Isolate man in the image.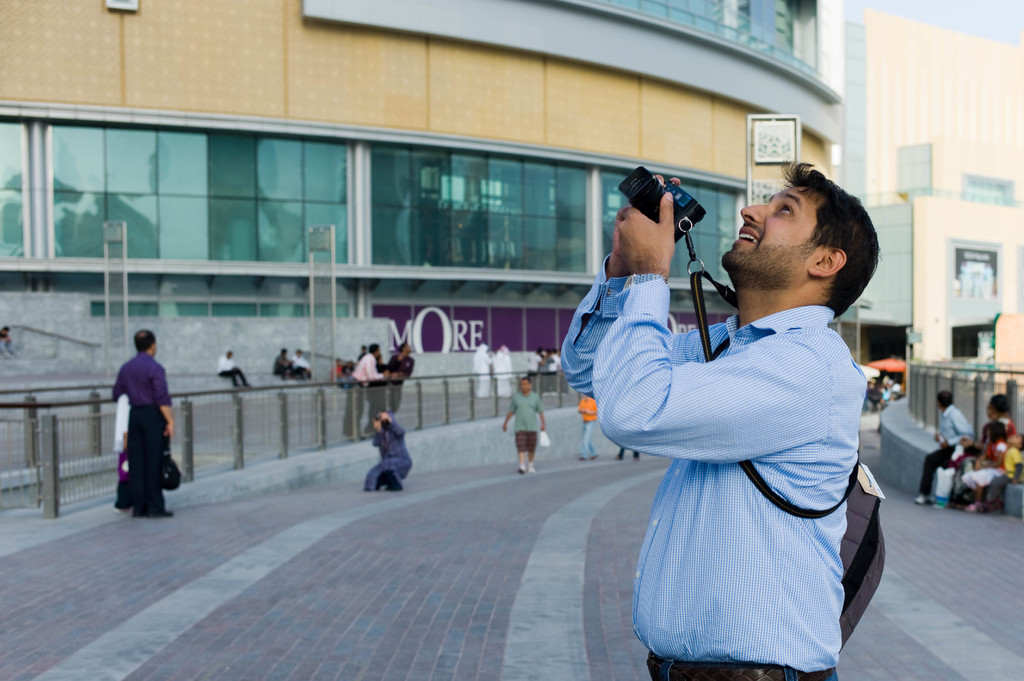
Isolated region: Rect(341, 340, 394, 441).
